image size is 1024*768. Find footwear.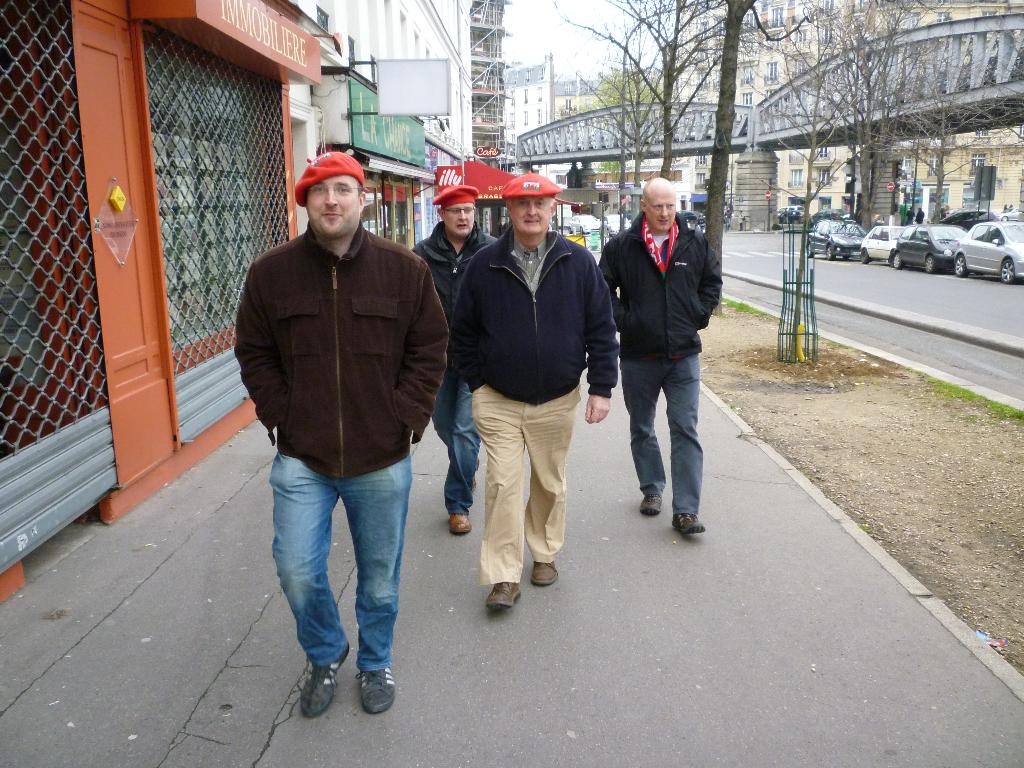
(298, 644, 349, 719).
